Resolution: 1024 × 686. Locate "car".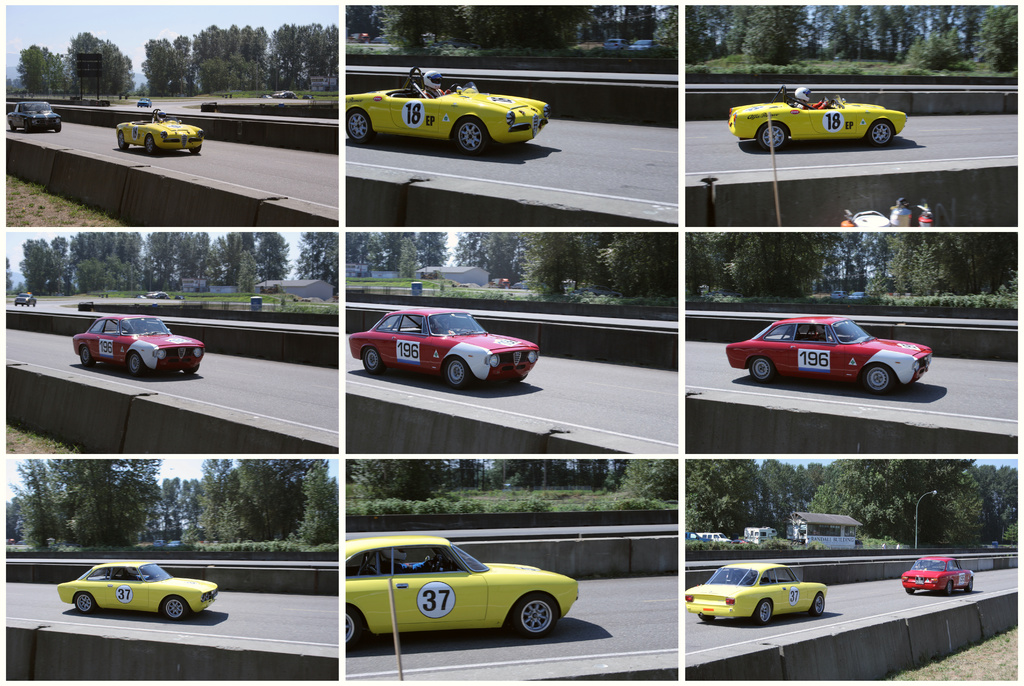
(x1=116, y1=108, x2=204, y2=157).
